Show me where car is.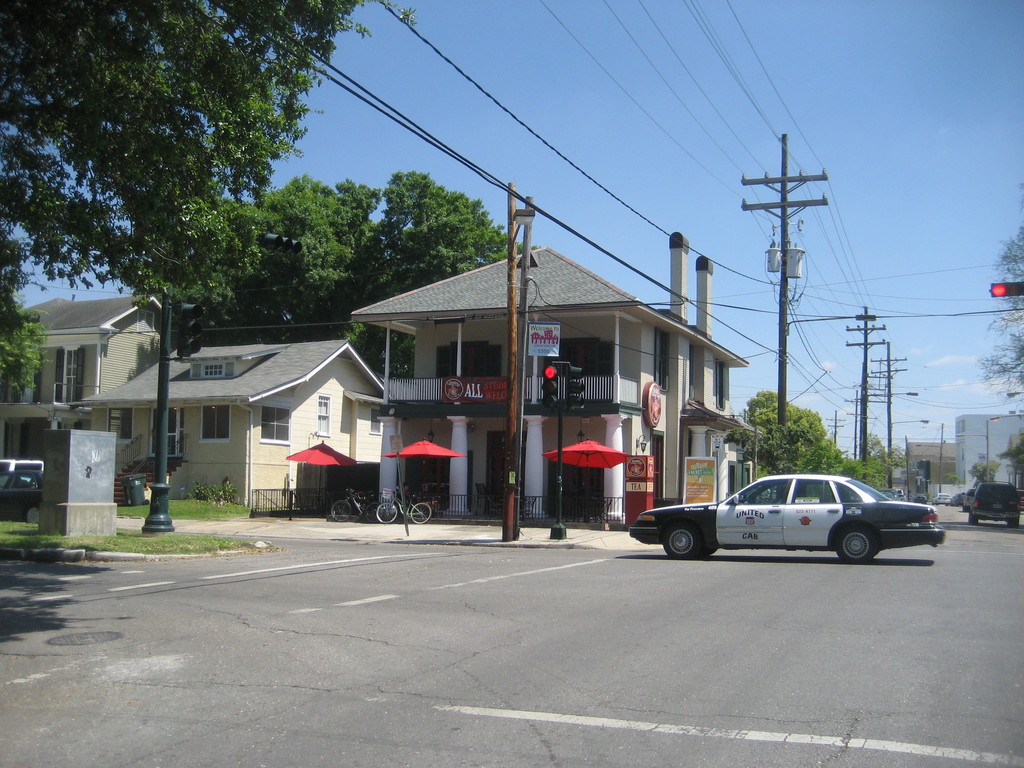
car is at locate(0, 471, 44, 529).
